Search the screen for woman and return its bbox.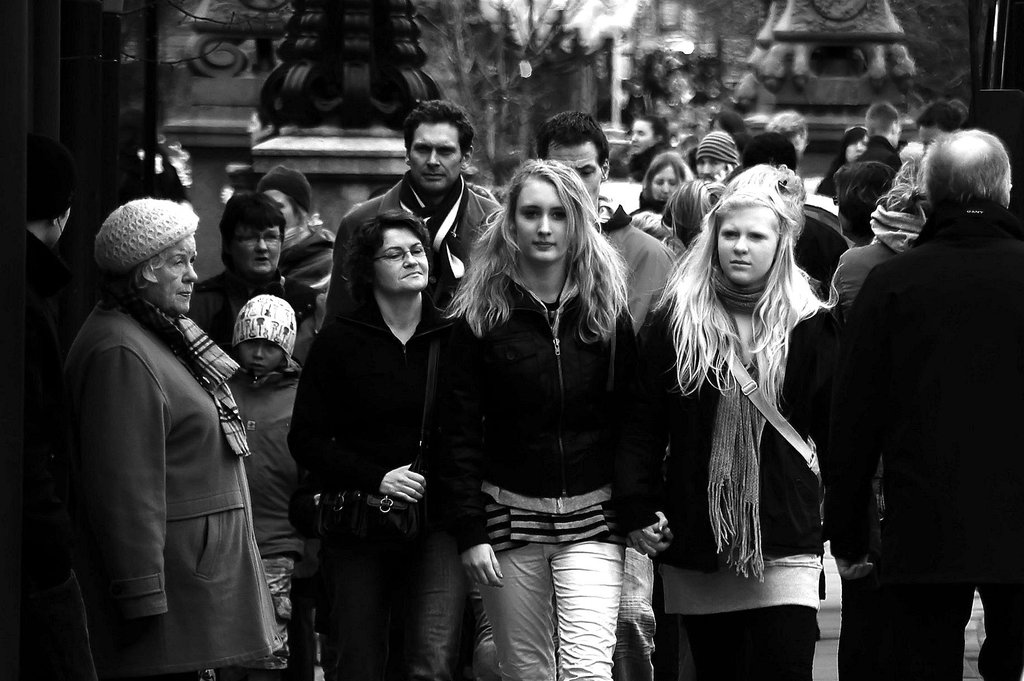
Found: {"x1": 50, "y1": 202, "x2": 283, "y2": 680}.
